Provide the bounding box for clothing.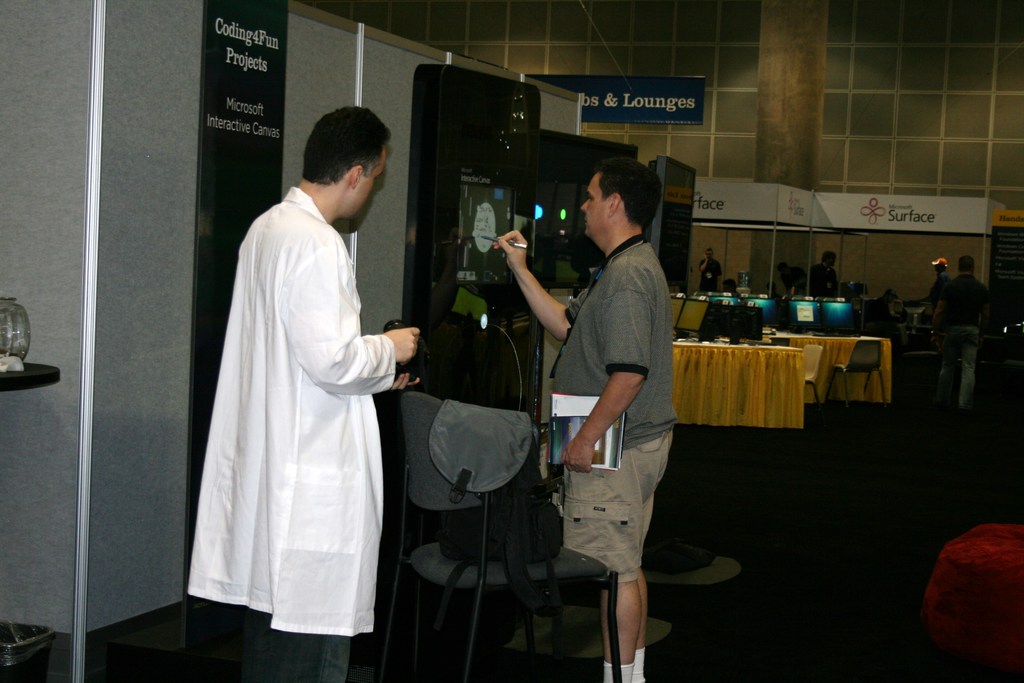
[550,233,681,452].
